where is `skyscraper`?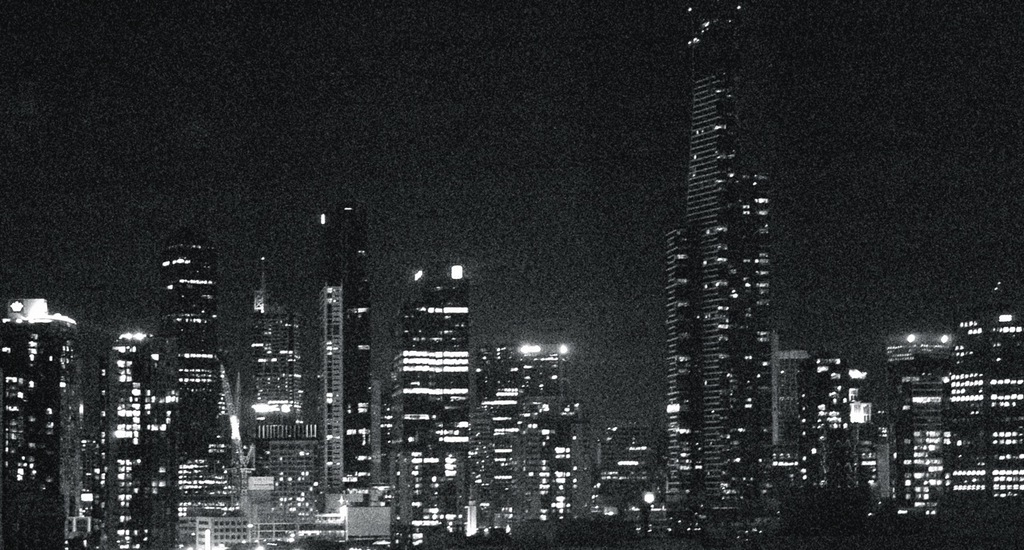
536 394 586 531.
